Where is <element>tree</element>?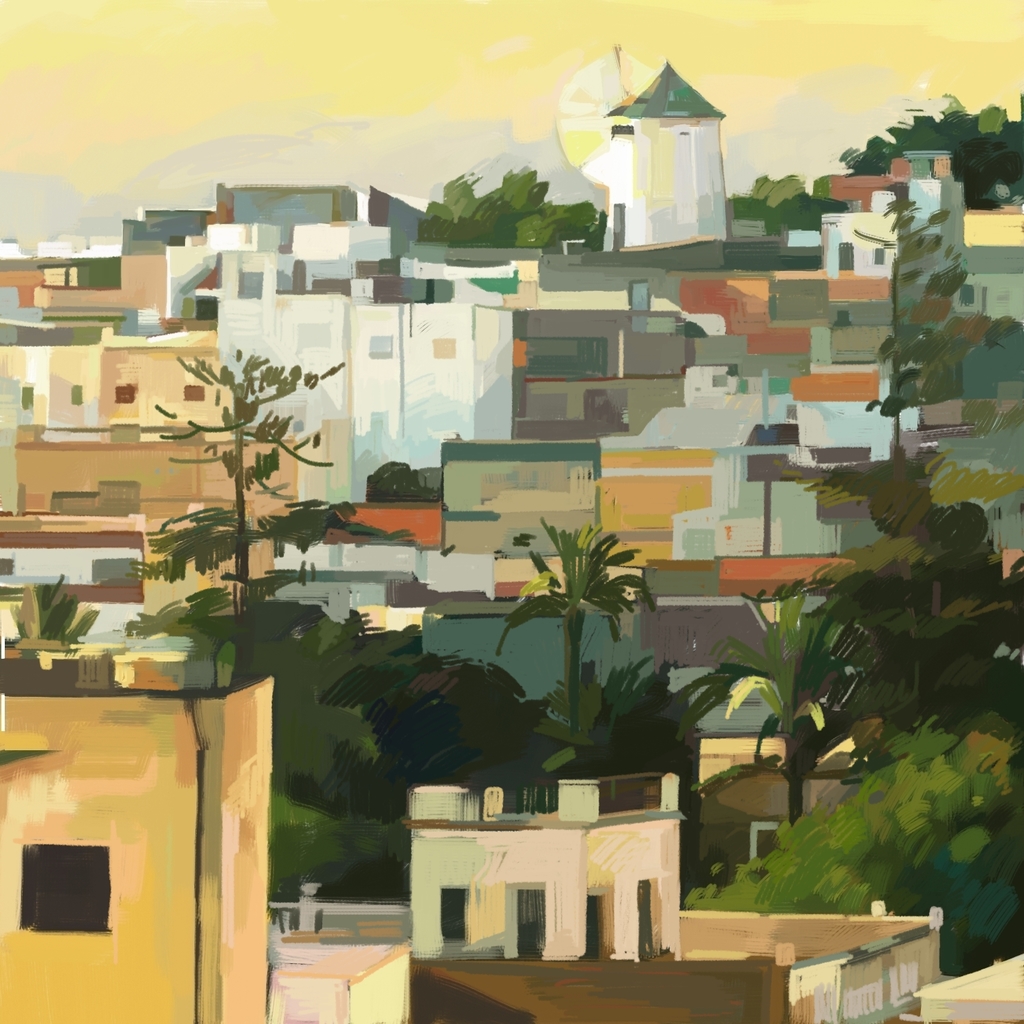
Rect(842, 91, 1023, 205).
